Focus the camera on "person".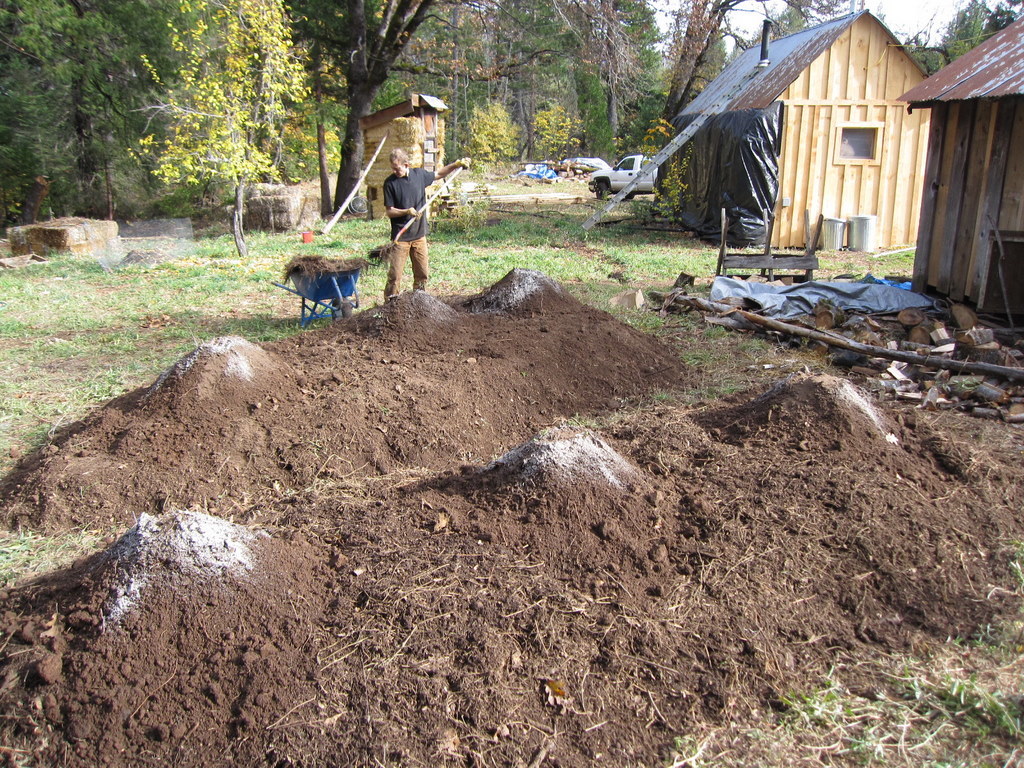
Focus region: x1=363 y1=121 x2=442 y2=300.
